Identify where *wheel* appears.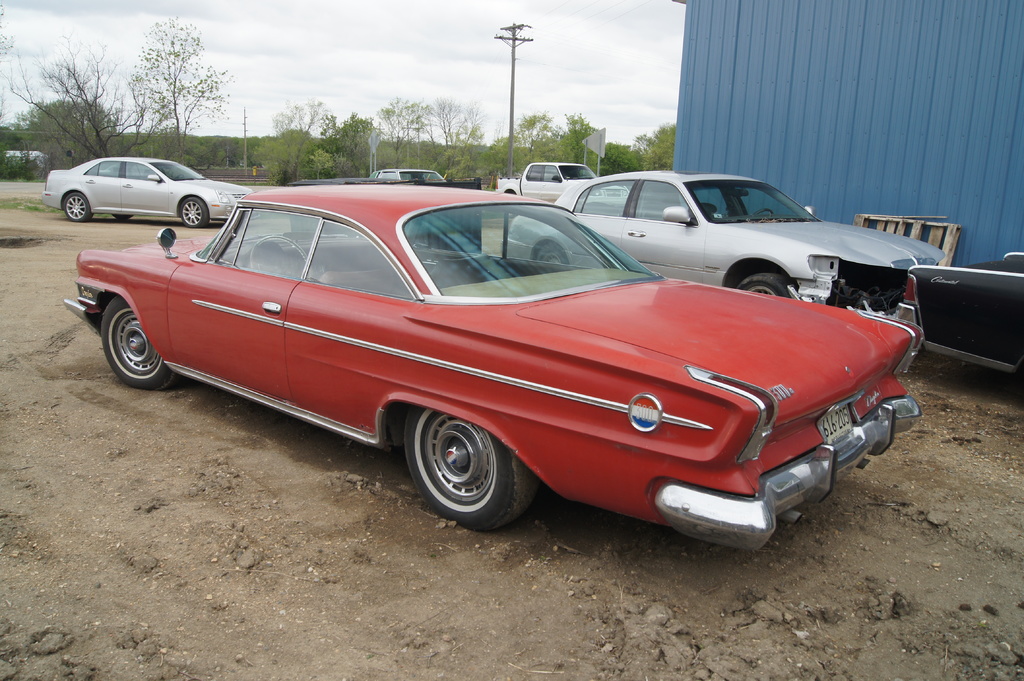
Appears at 730/264/801/308.
